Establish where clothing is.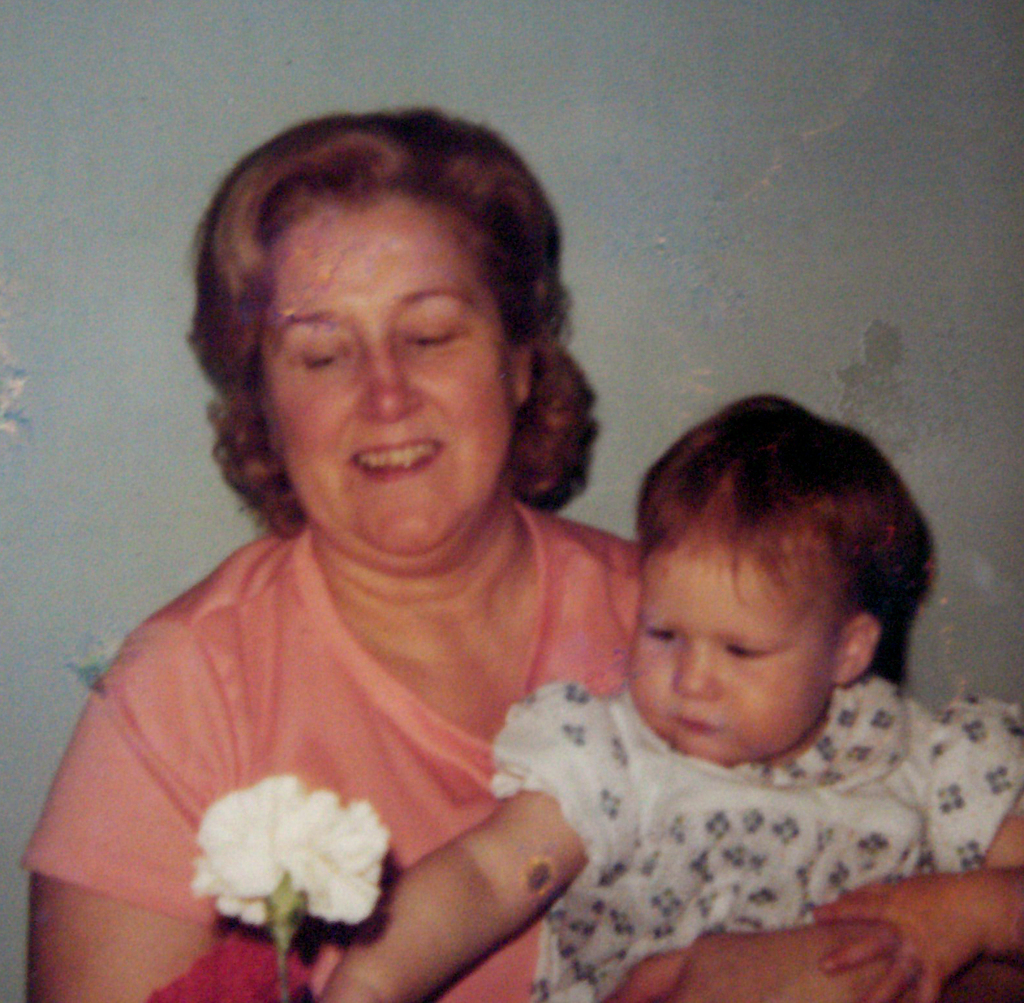
Established at [83, 421, 692, 972].
